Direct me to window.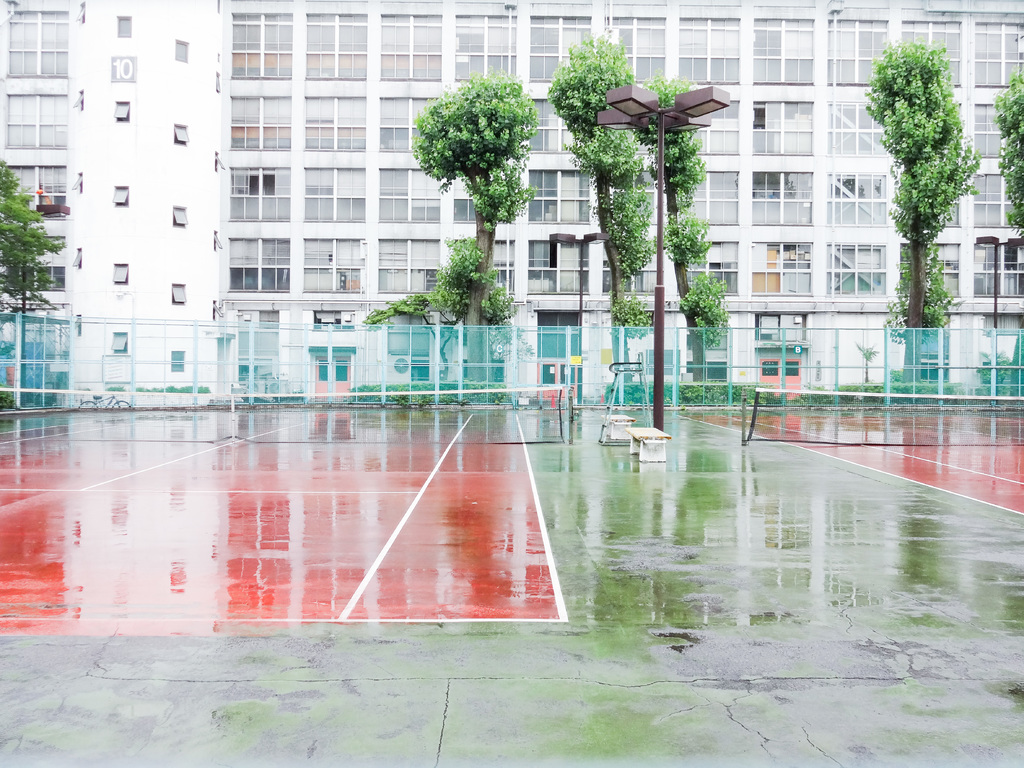
Direction: <bbox>611, 166, 661, 228</bbox>.
